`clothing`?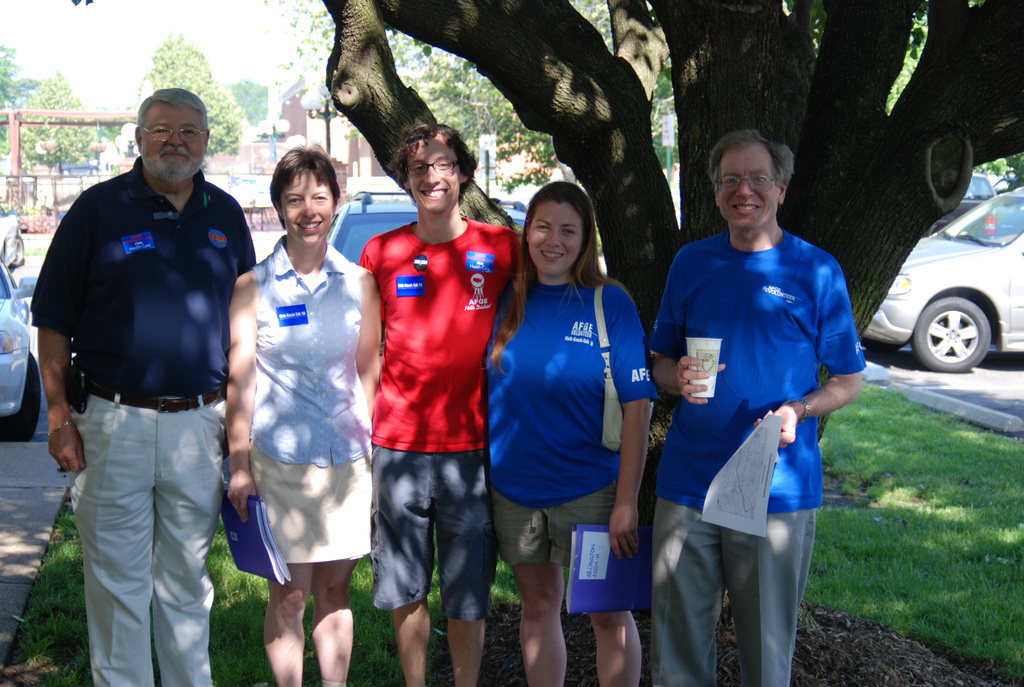
x1=207, y1=228, x2=385, y2=675
